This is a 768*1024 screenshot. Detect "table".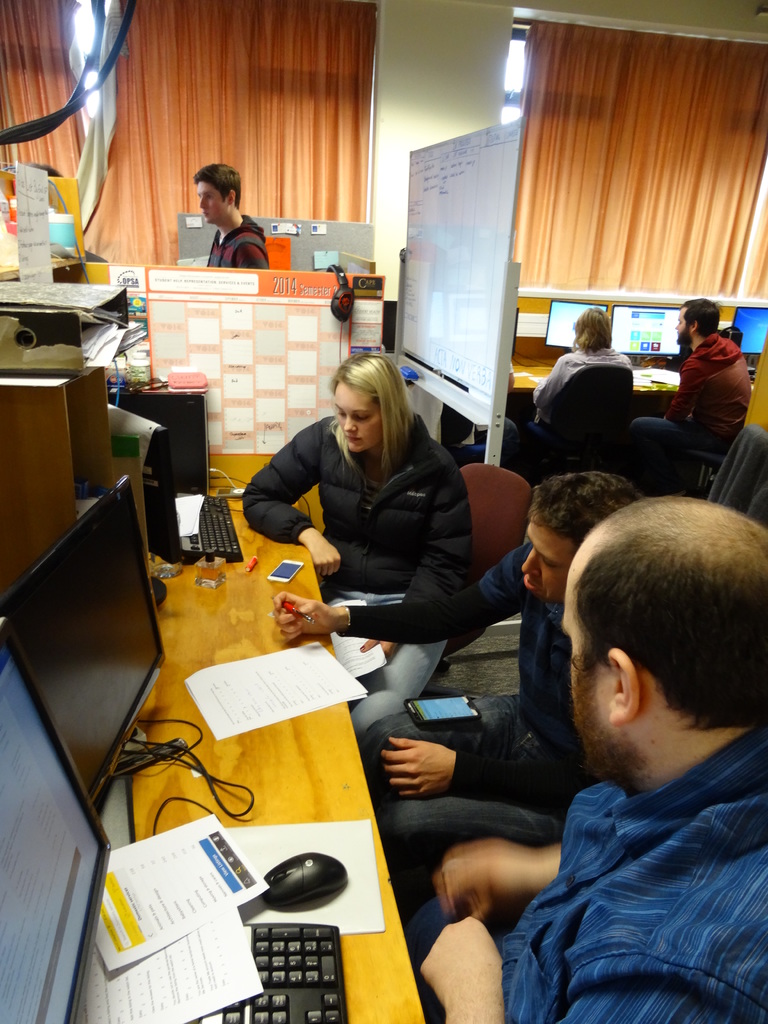
<region>63, 497, 432, 1023</region>.
